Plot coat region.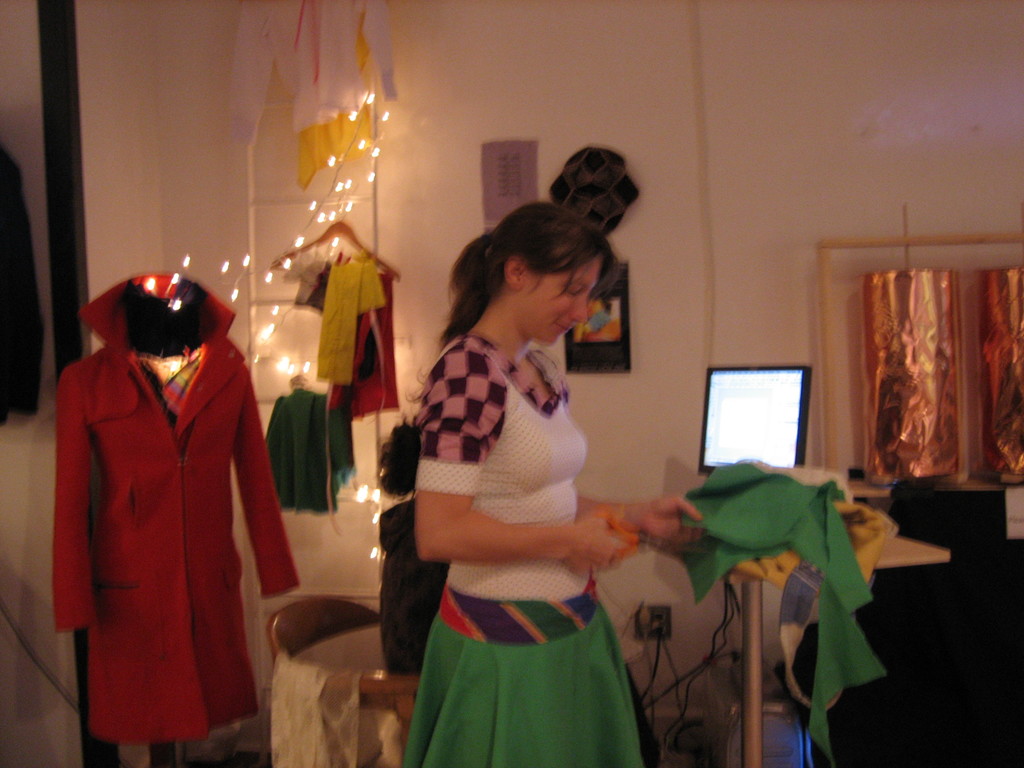
Plotted at [x1=62, y1=261, x2=274, y2=737].
